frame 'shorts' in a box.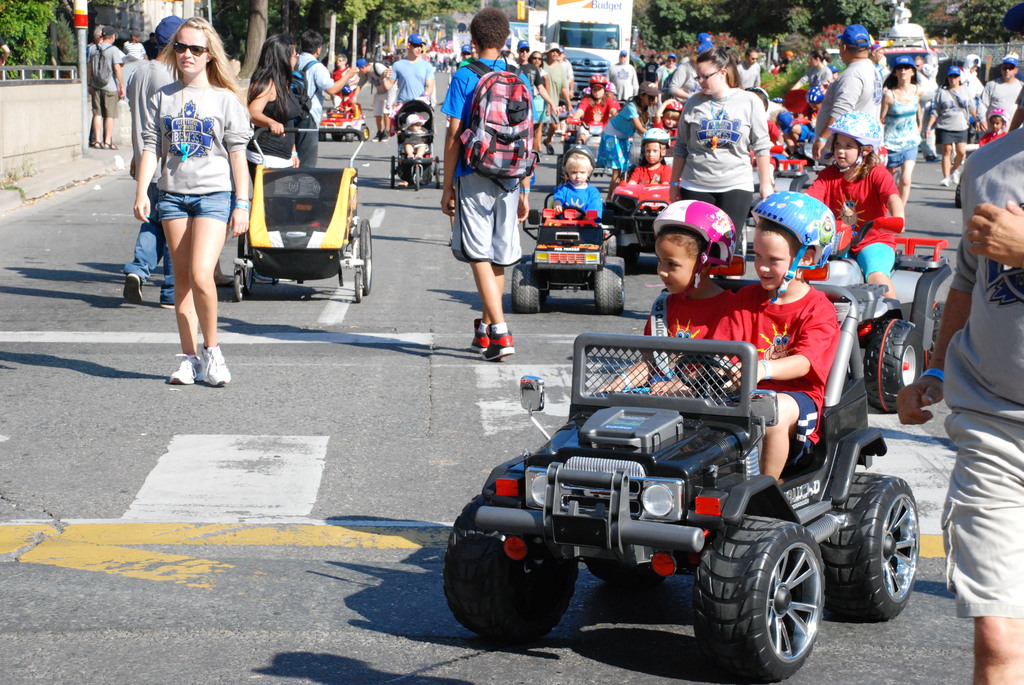
select_region(152, 190, 233, 226).
